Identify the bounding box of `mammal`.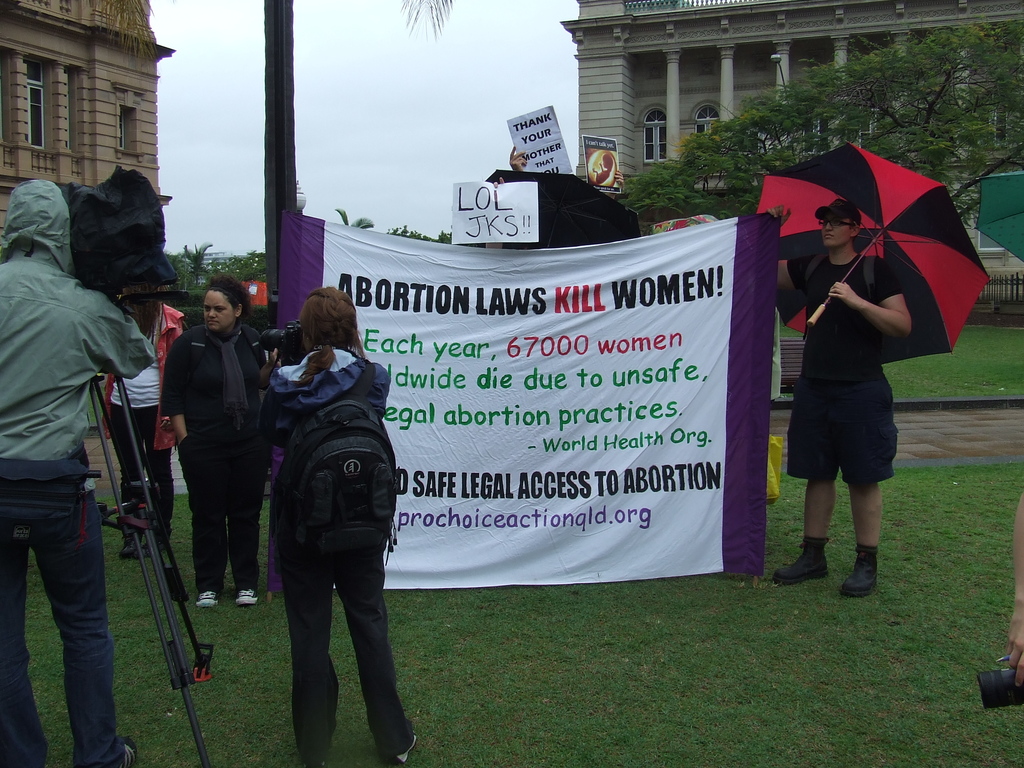
box=[241, 307, 393, 763].
